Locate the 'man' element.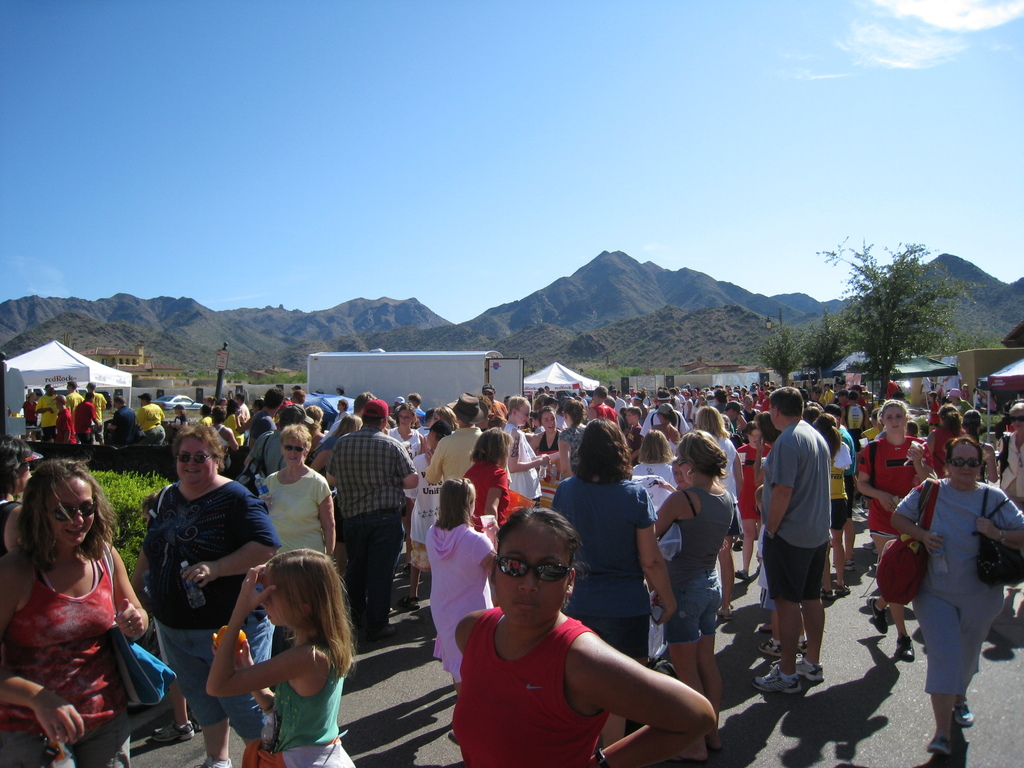
Element bbox: box=[330, 399, 422, 653].
